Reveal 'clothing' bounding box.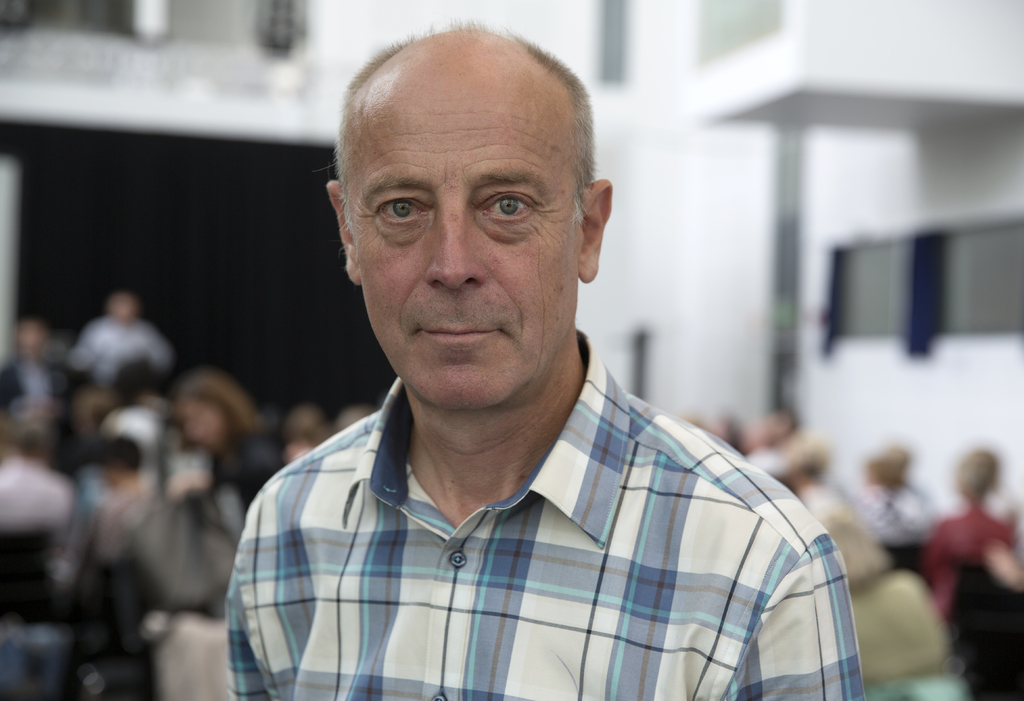
Revealed: 216:414:284:519.
